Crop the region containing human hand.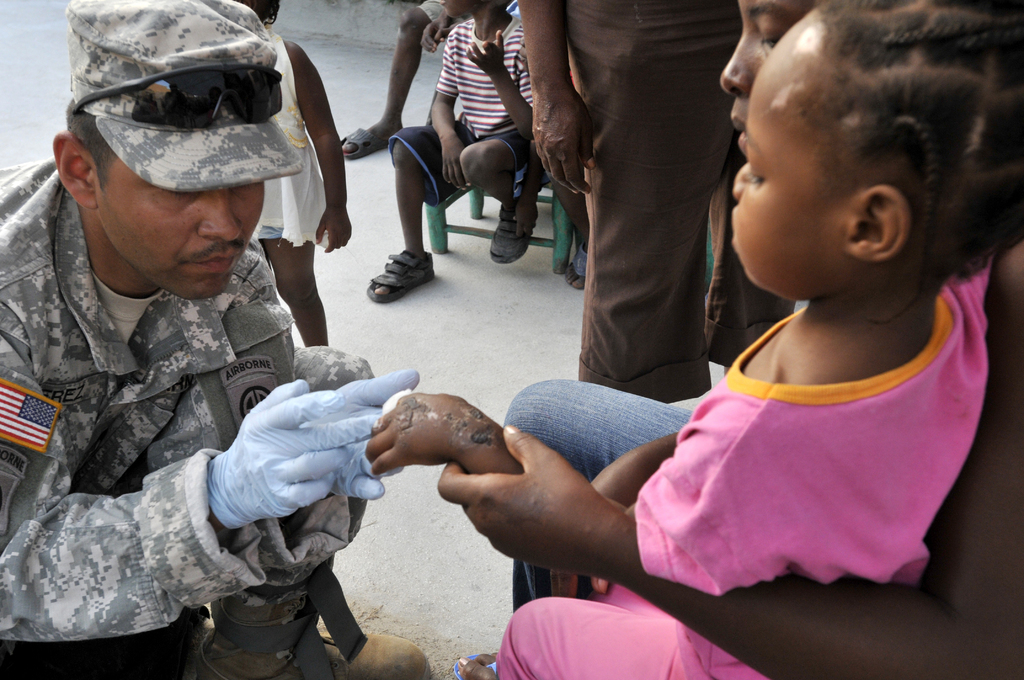
Crop region: x1=438 y1=133 x2=469 y2=193.
